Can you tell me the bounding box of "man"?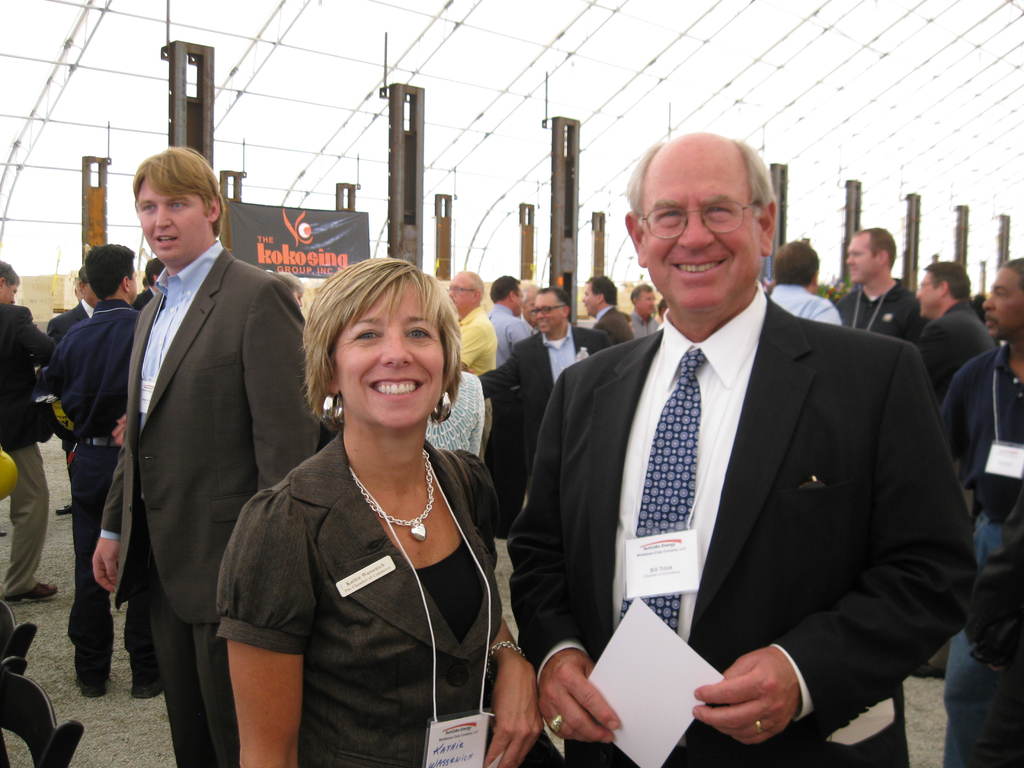
Rect(618, 284, 678, 342).
